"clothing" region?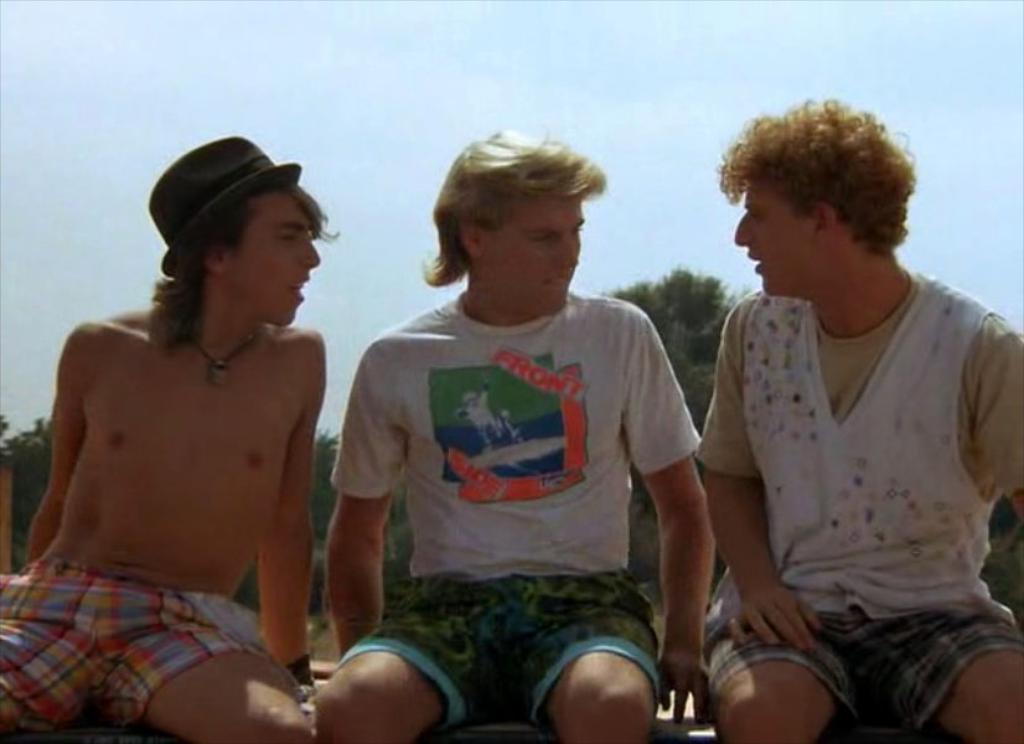
337 263 710 702
